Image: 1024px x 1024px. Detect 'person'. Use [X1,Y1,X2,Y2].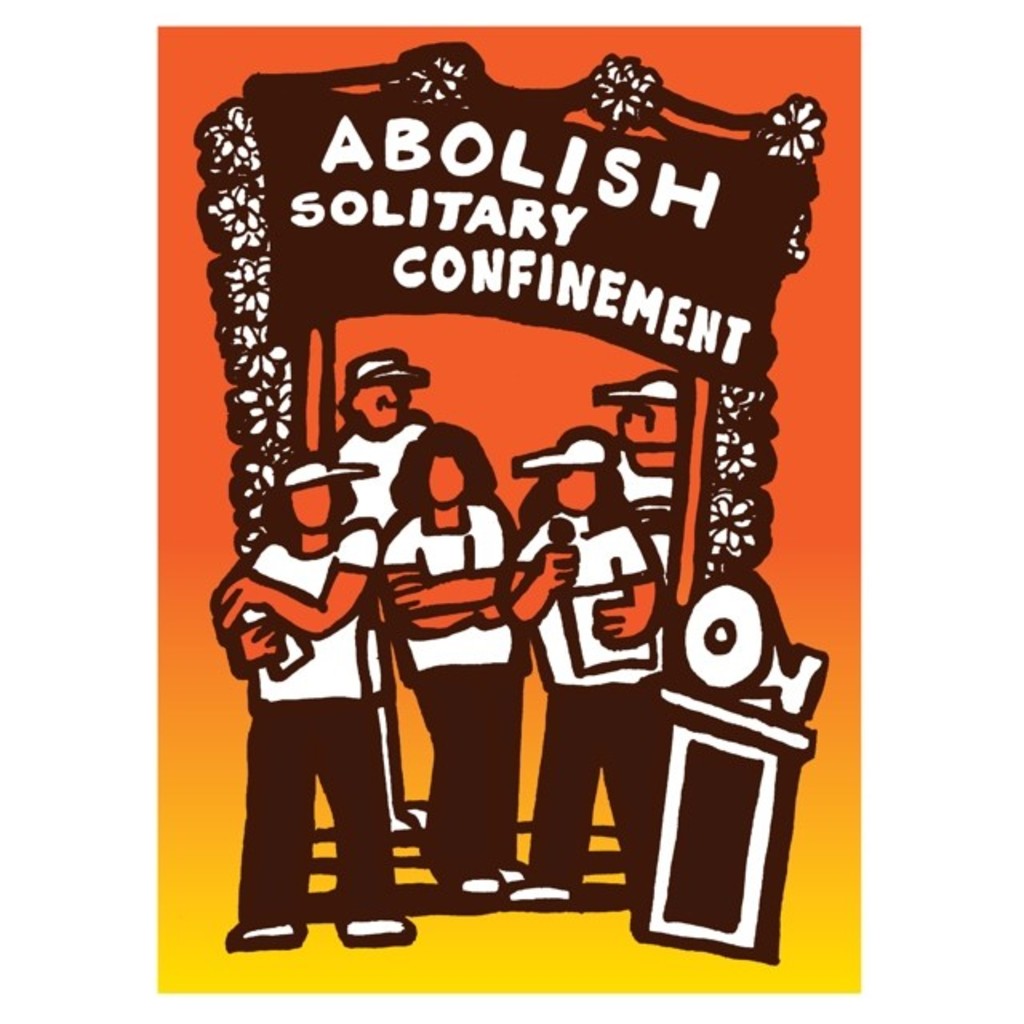
[590,363,686,565].
